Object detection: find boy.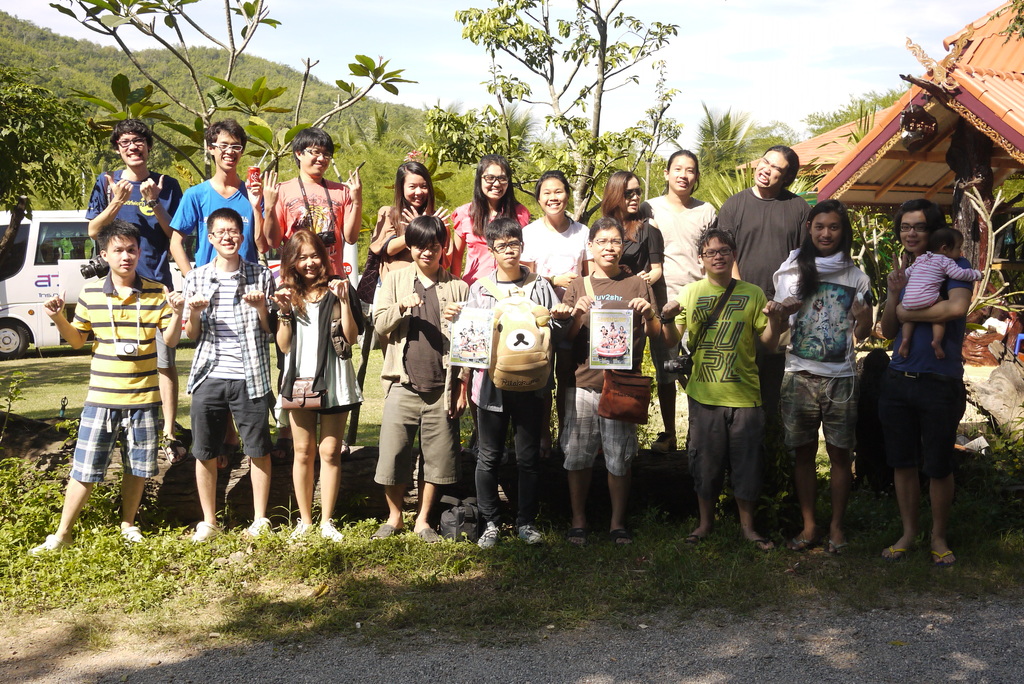
(80, 122, 184, 466).
